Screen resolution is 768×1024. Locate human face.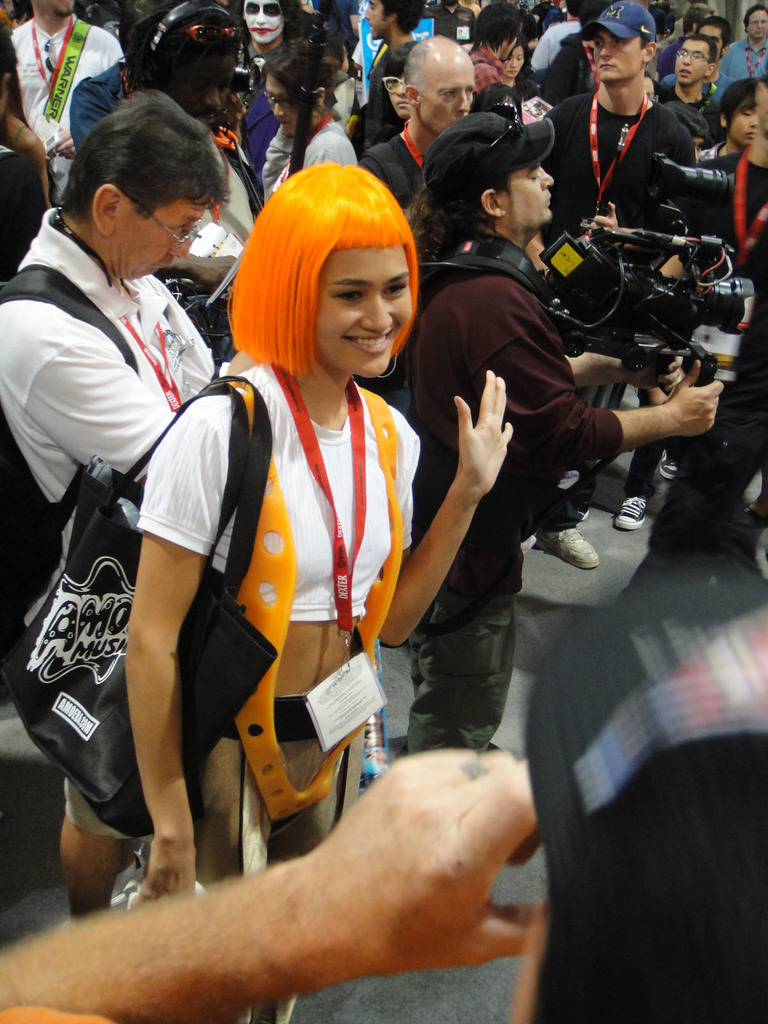
bbox=[503, 161, 554, 226].
